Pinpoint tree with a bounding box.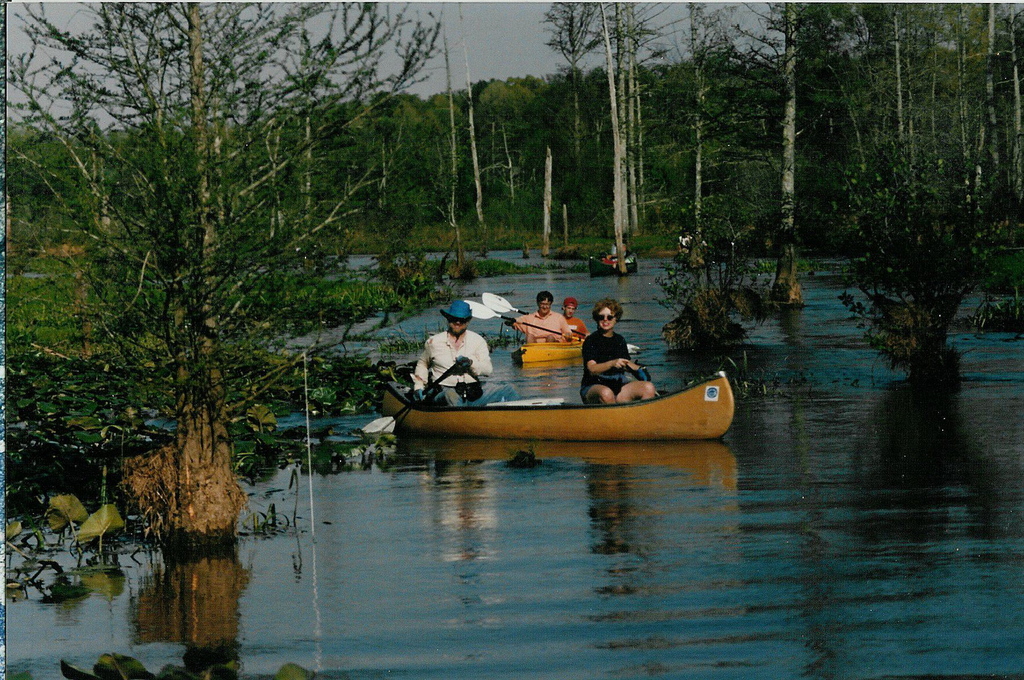
bbox(13, 24, 434, 576).
